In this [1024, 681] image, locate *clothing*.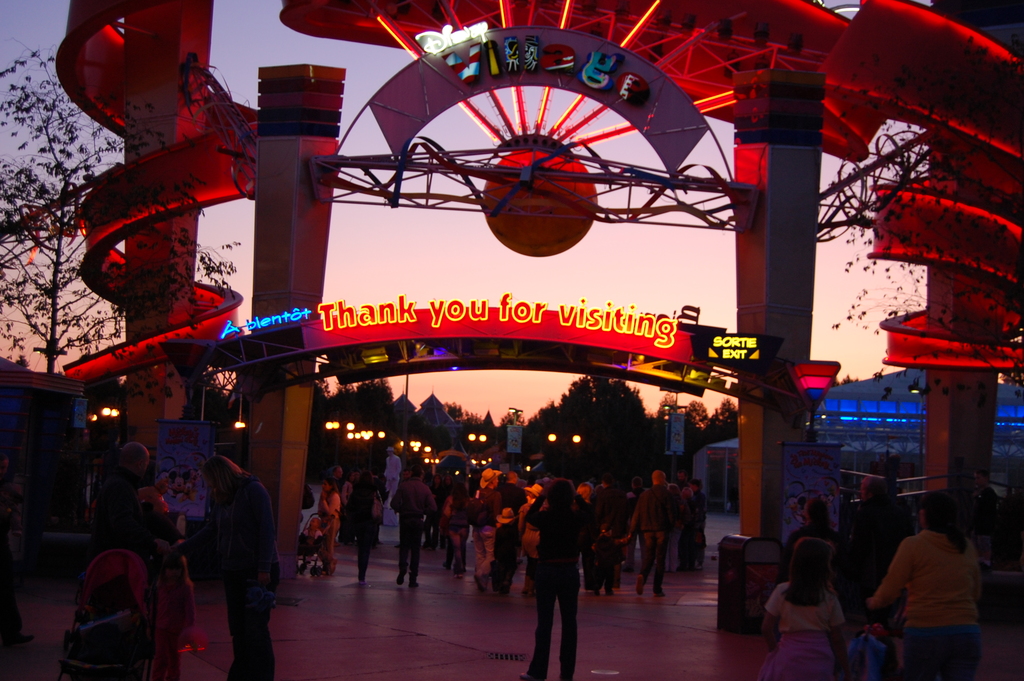
Bounding box: pyautogui.locateOnScreen(202, 472, 280, 680).
